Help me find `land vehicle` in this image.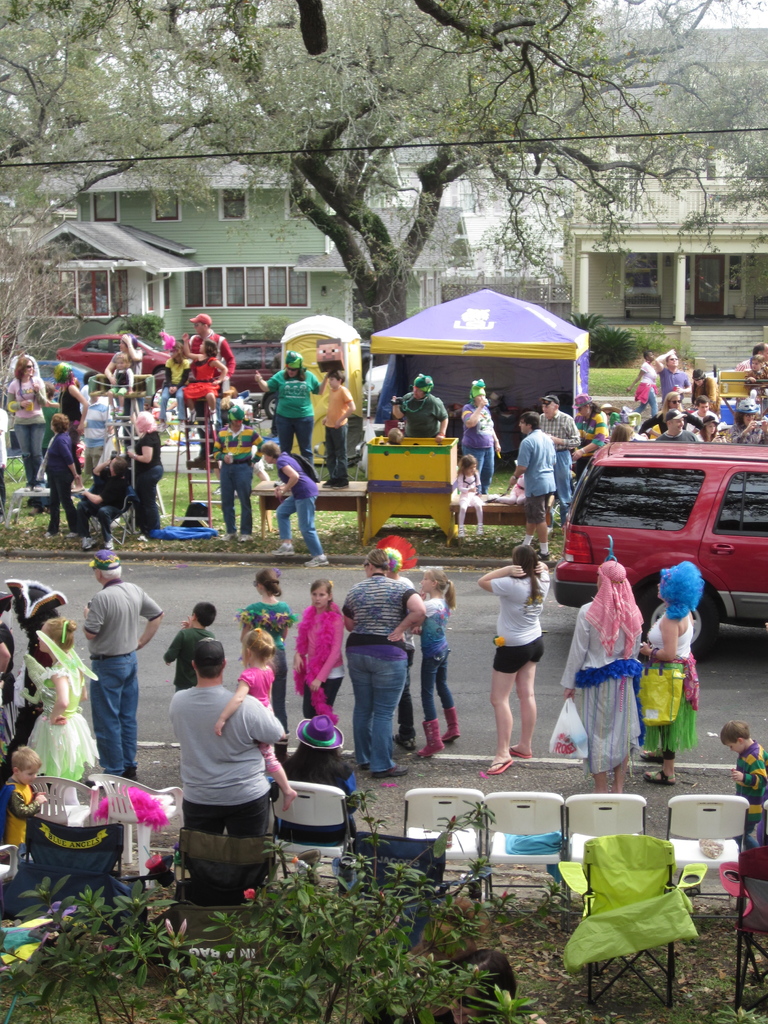
Found it: {"x1": 548, "y1": 422, "x2": 757, "y2": 632}.
